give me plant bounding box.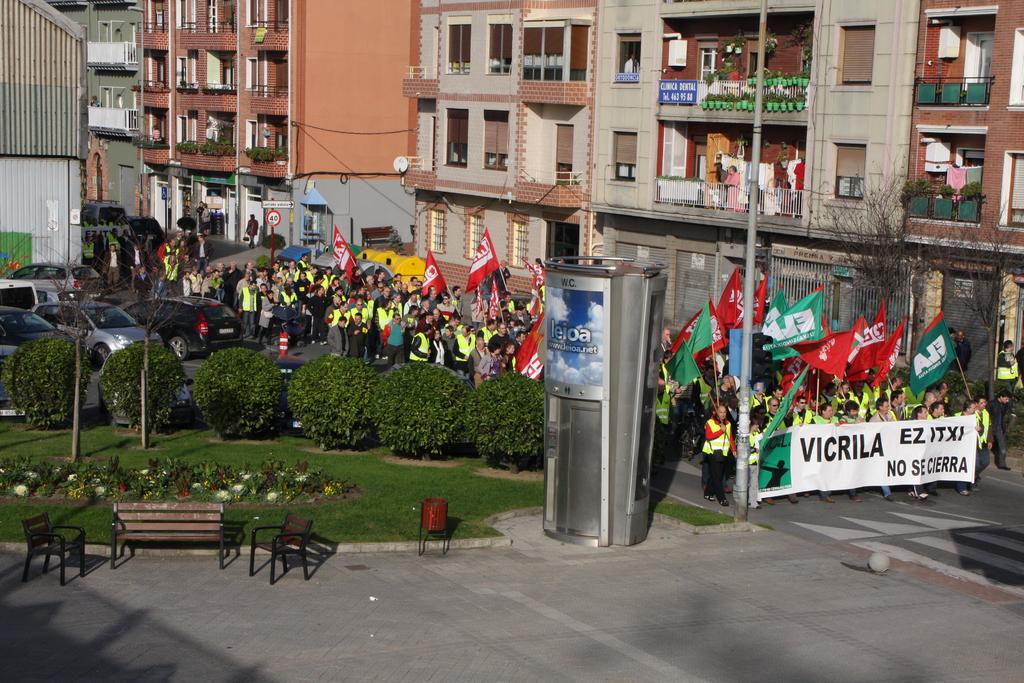
1/327/87/432.
